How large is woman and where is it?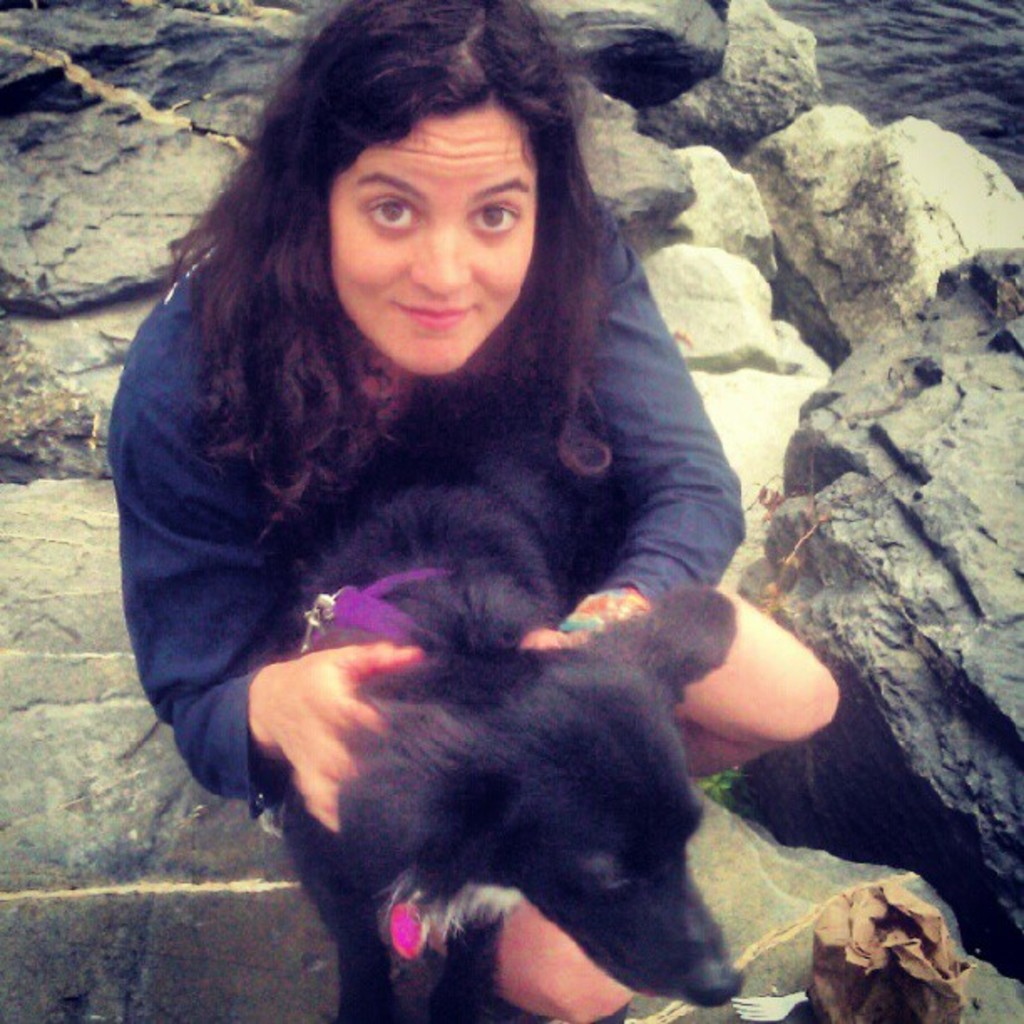
Bounding box: <box>104,0,850,1022</box>.
